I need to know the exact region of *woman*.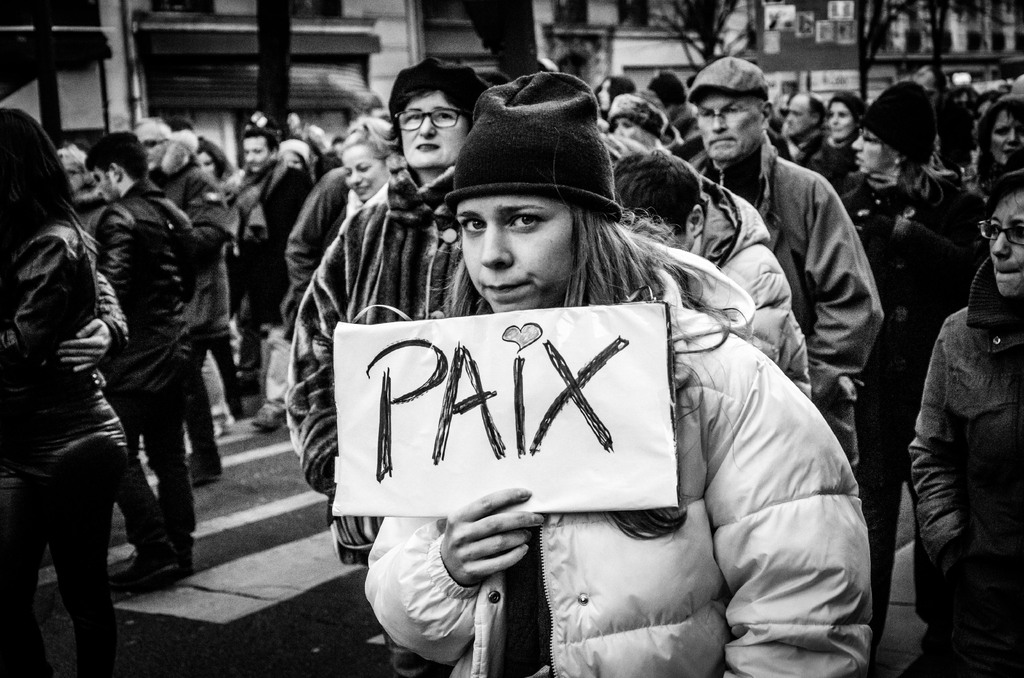
Region: {"left": 172, "top": 138, "right": 262, "bottom": 411}.
